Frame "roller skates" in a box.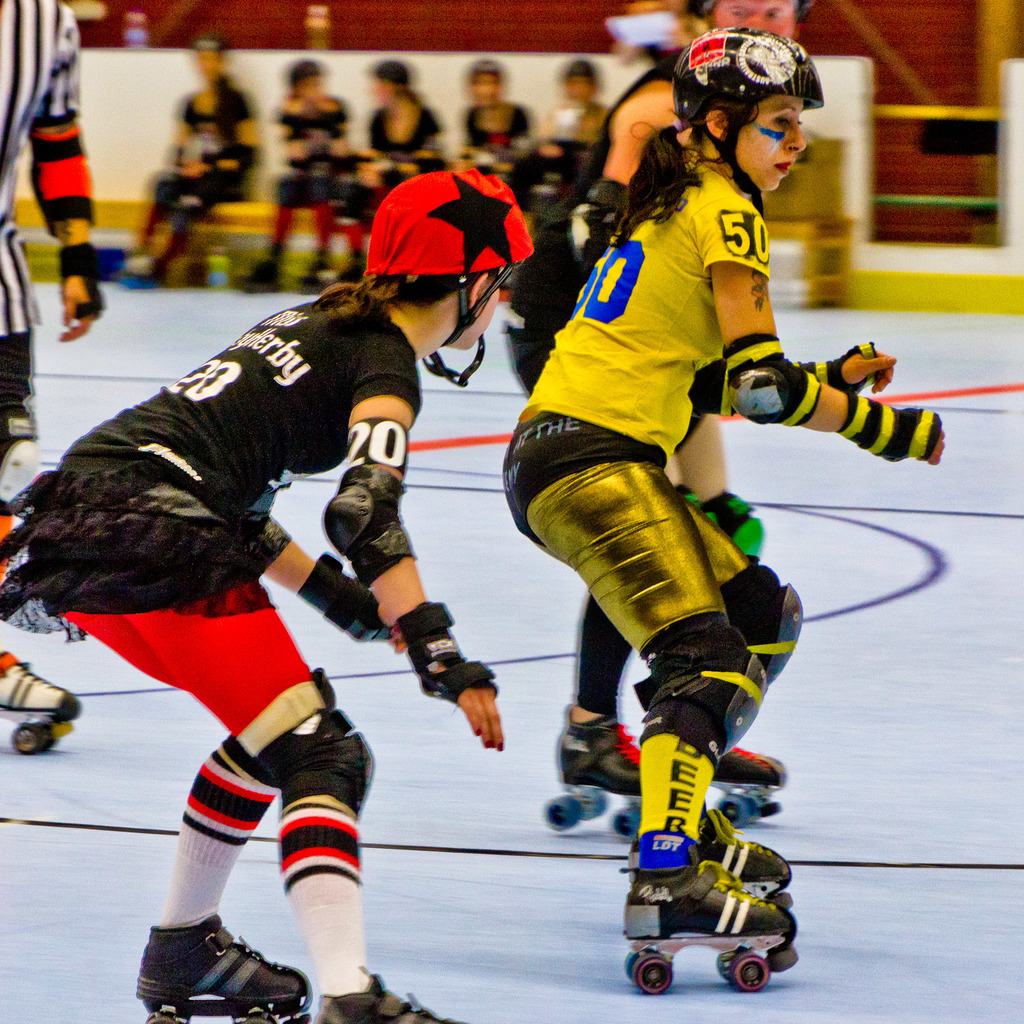
<box>710,741,788,827</box>.
